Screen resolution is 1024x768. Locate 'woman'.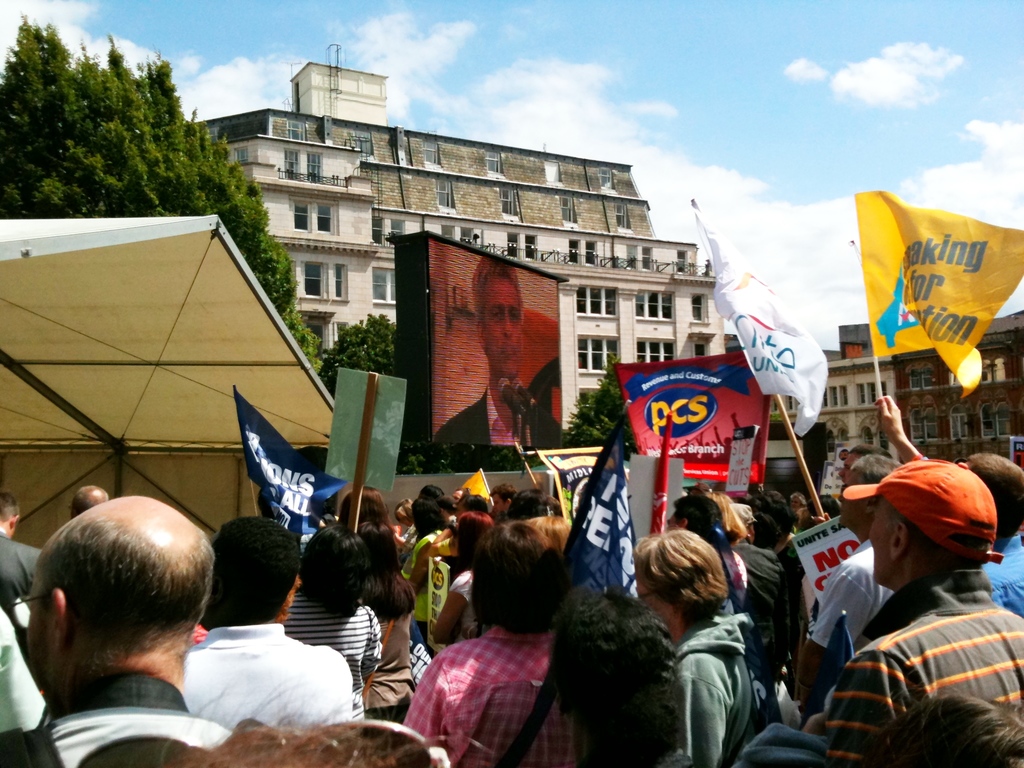
404:519:584:767.
